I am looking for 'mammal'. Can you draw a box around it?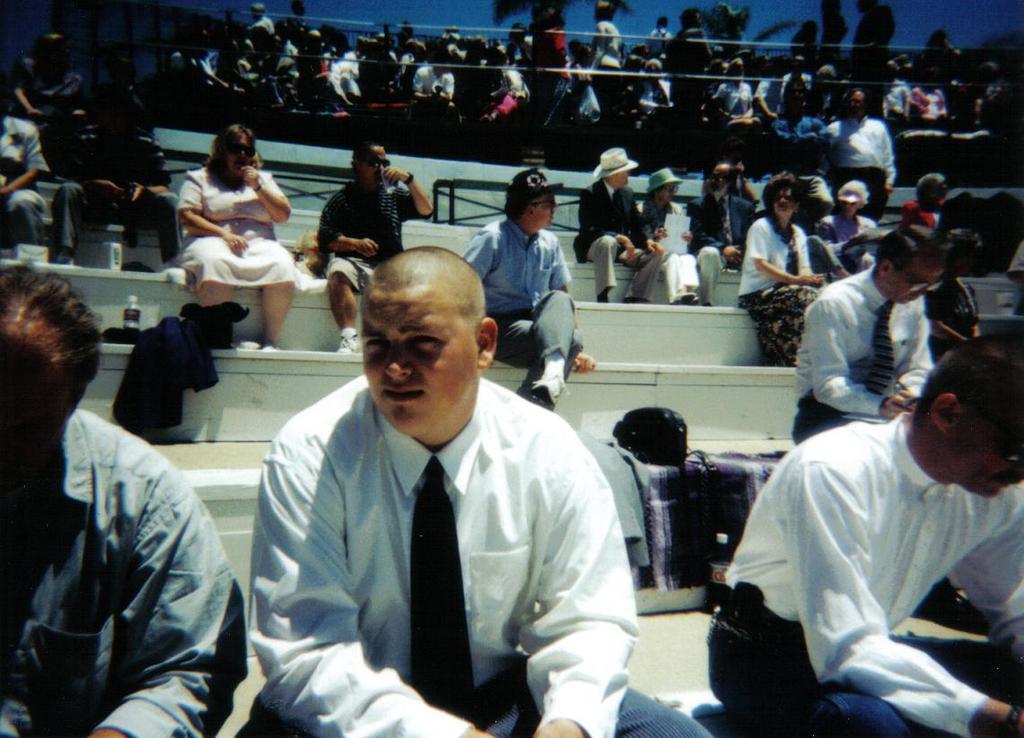
Sure, the bounding box is BBox(902, 168, 948, 264).
